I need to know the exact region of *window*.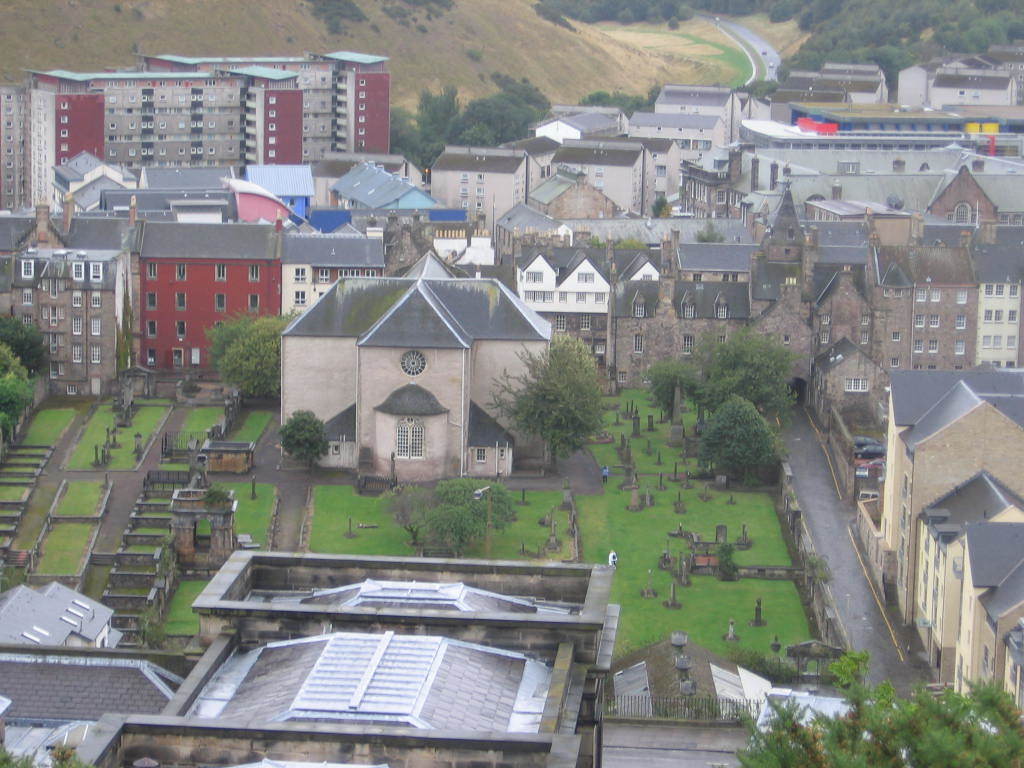
Region: [x1=576, y1=272, x2=595, y2=284].
